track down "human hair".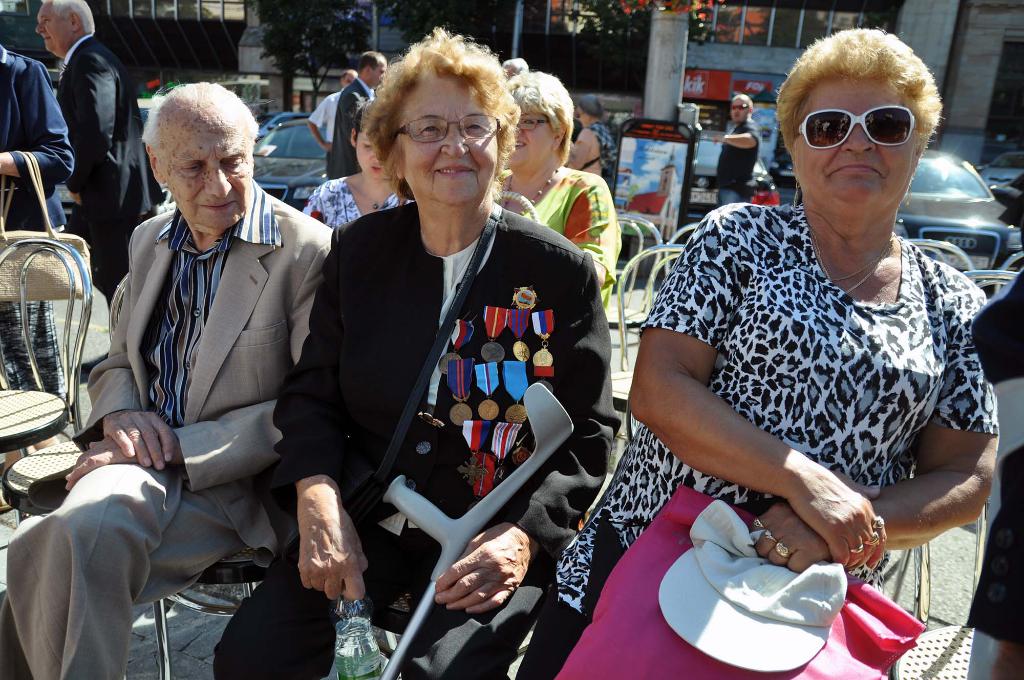
Tracked to 243:101:260:158.
